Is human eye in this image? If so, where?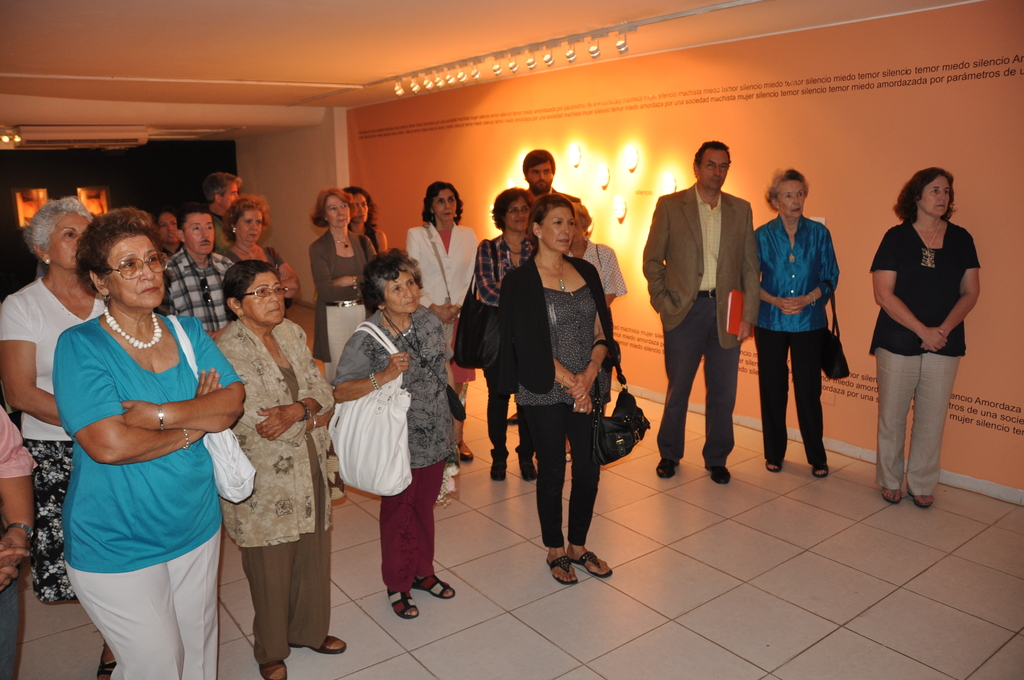
Yes, at select_region(510, 209, 515, 213).
